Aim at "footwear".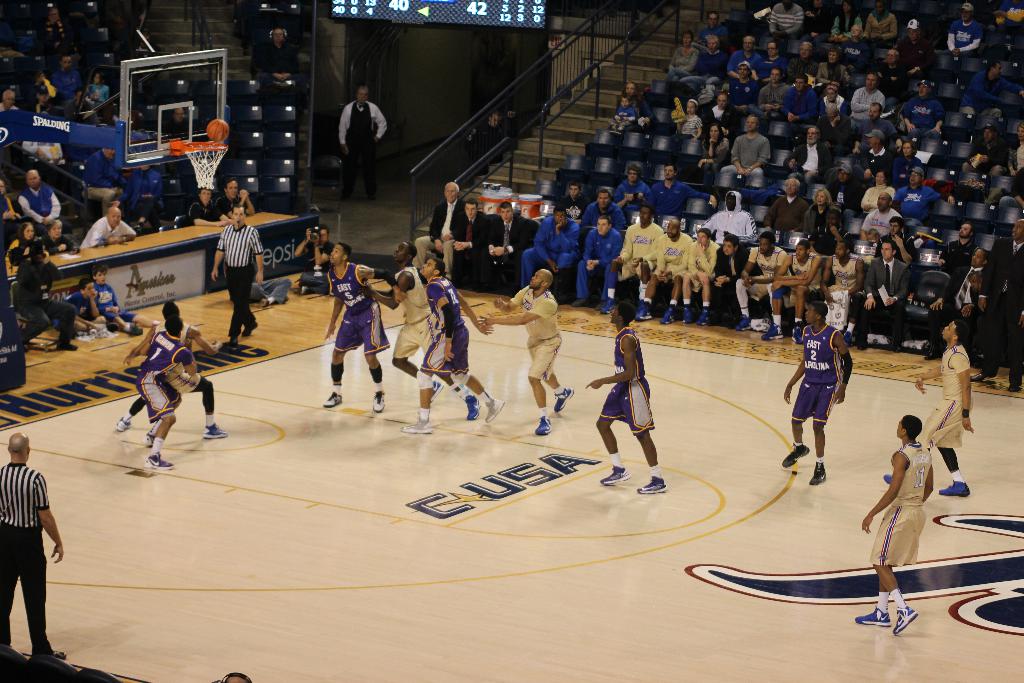
Aimed at bbox(602, 297, 615, 314).
